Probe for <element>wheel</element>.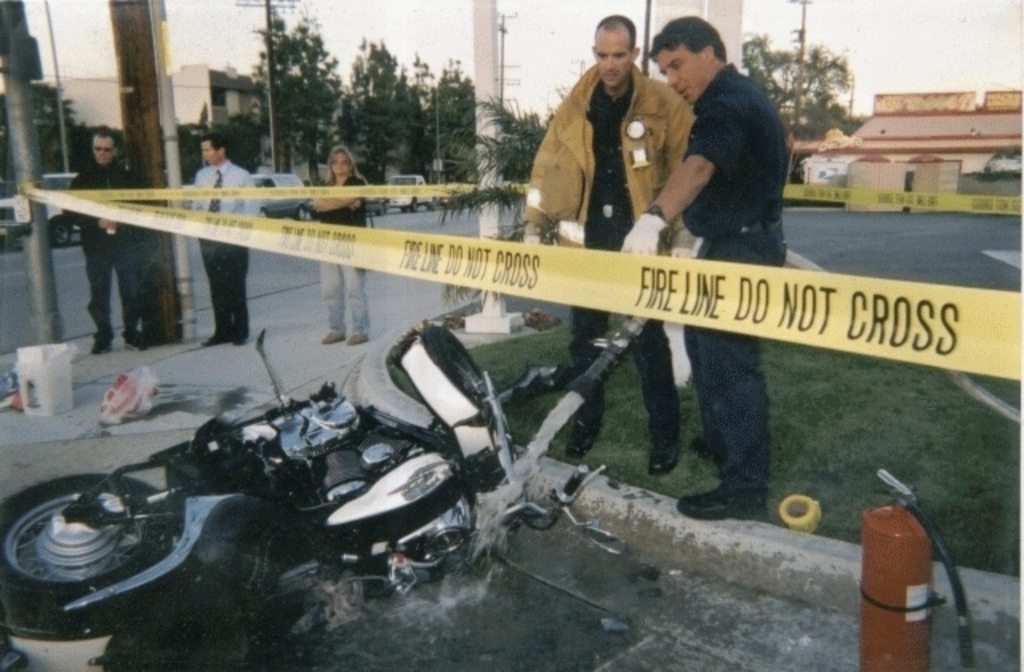
Probe result: {"left": 411, "top": 200, "right": 416, "bottom": 210}.
